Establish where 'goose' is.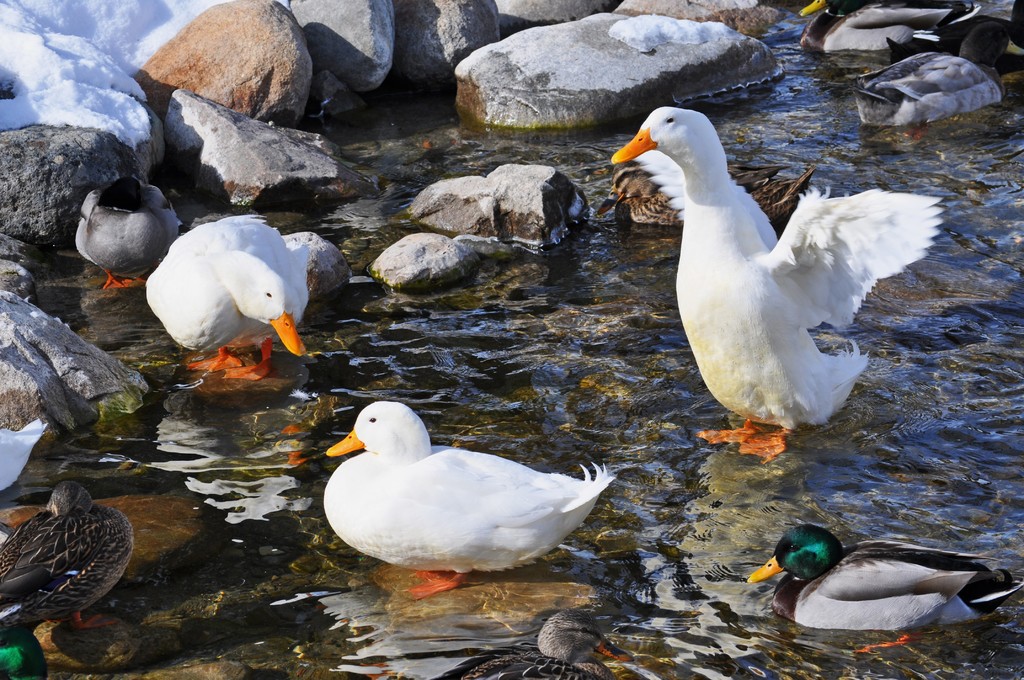
Established at [618,90,953,443].
